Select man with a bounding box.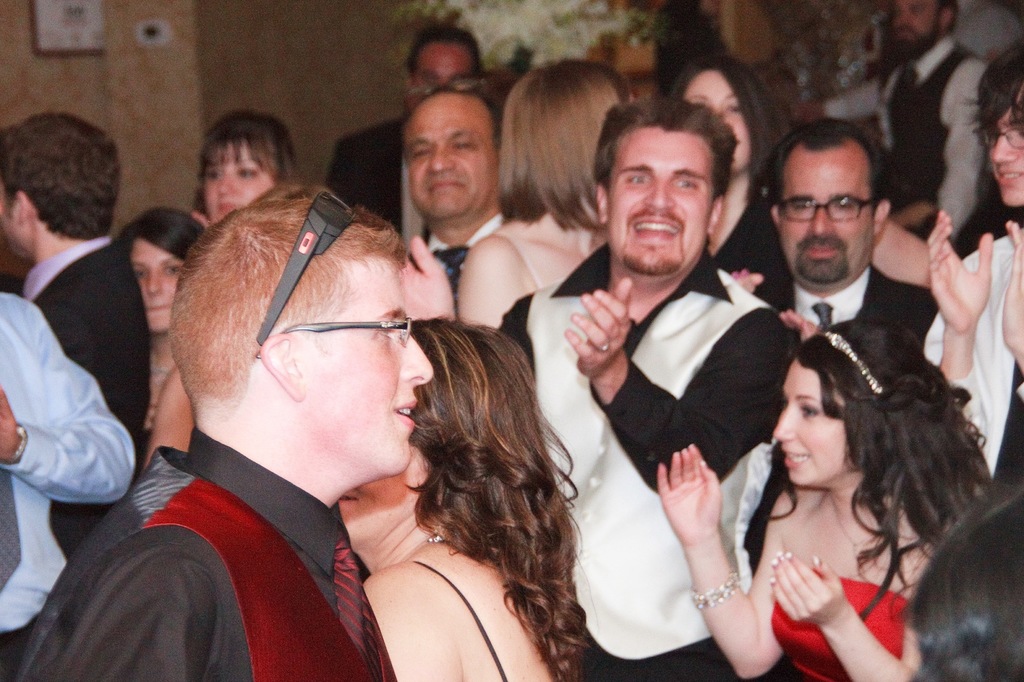
(left=401, top=84, right=508, bottom=304).
